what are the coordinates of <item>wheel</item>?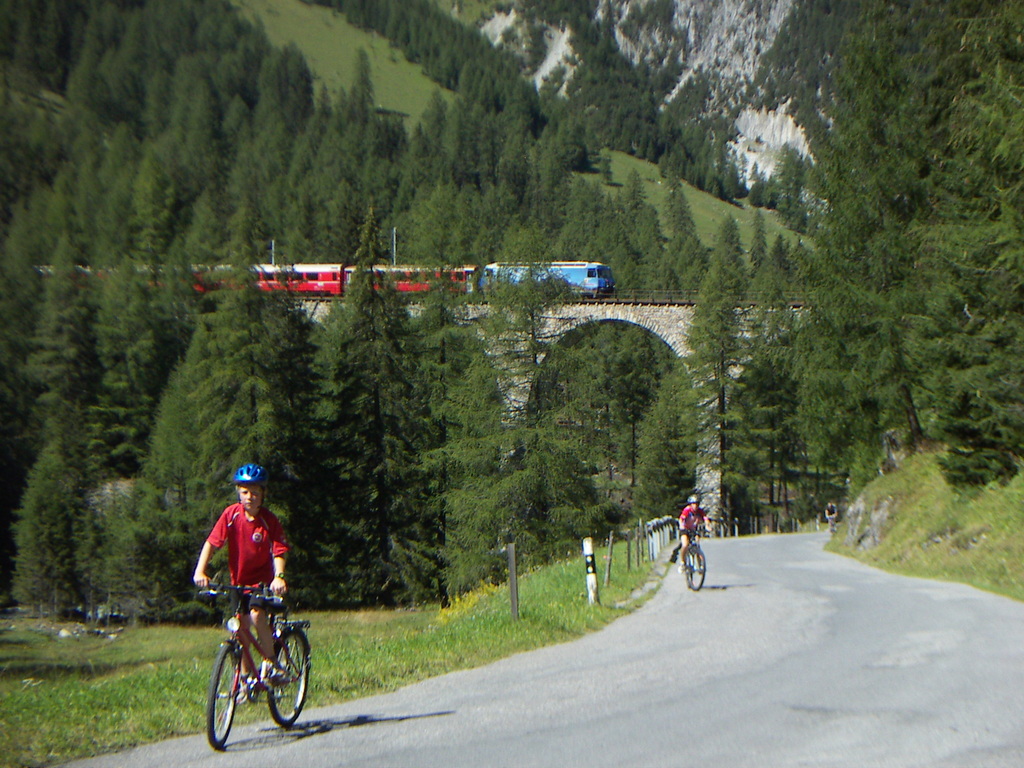
BBox(268, 630, 312, 723).
